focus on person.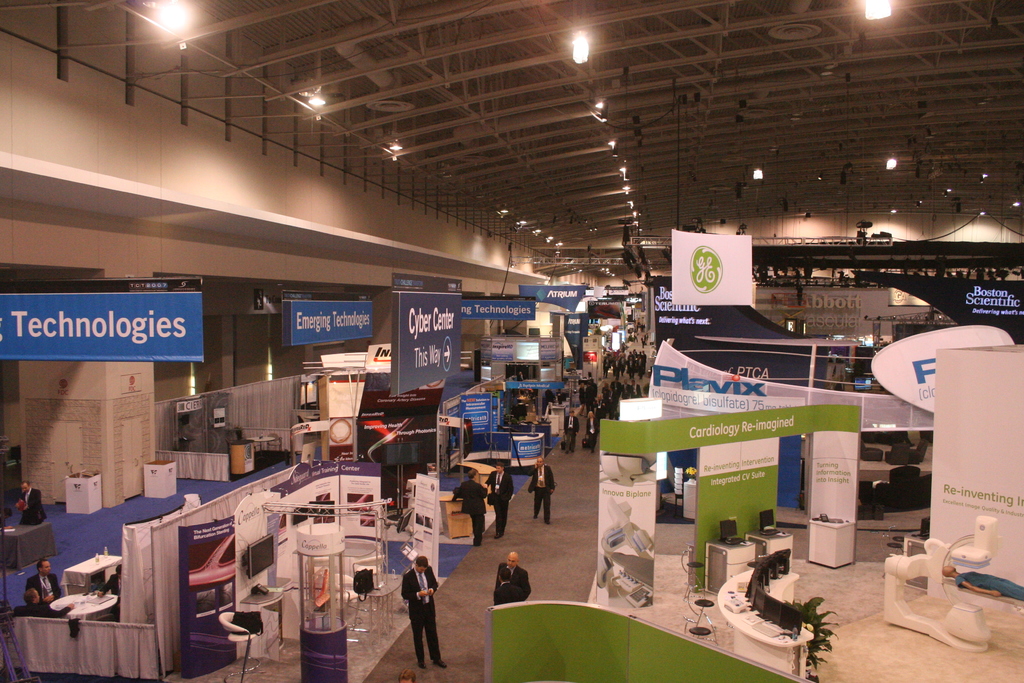
Focused at bbox=(28, 562, 64, 595).
